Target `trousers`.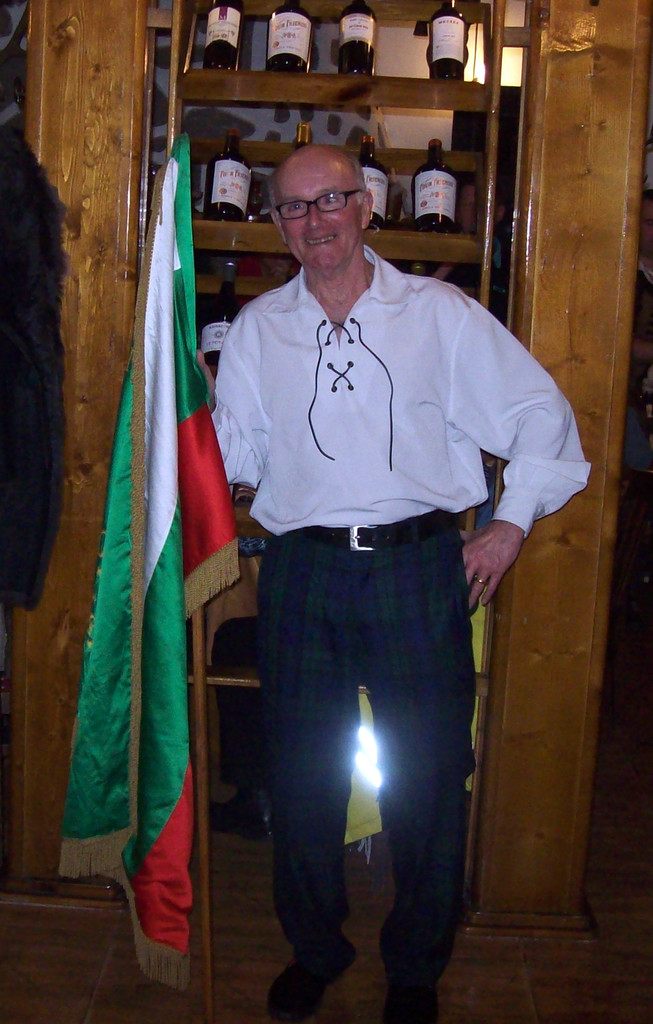
Target region: left=256, top=515, right=475, bottom=987.
